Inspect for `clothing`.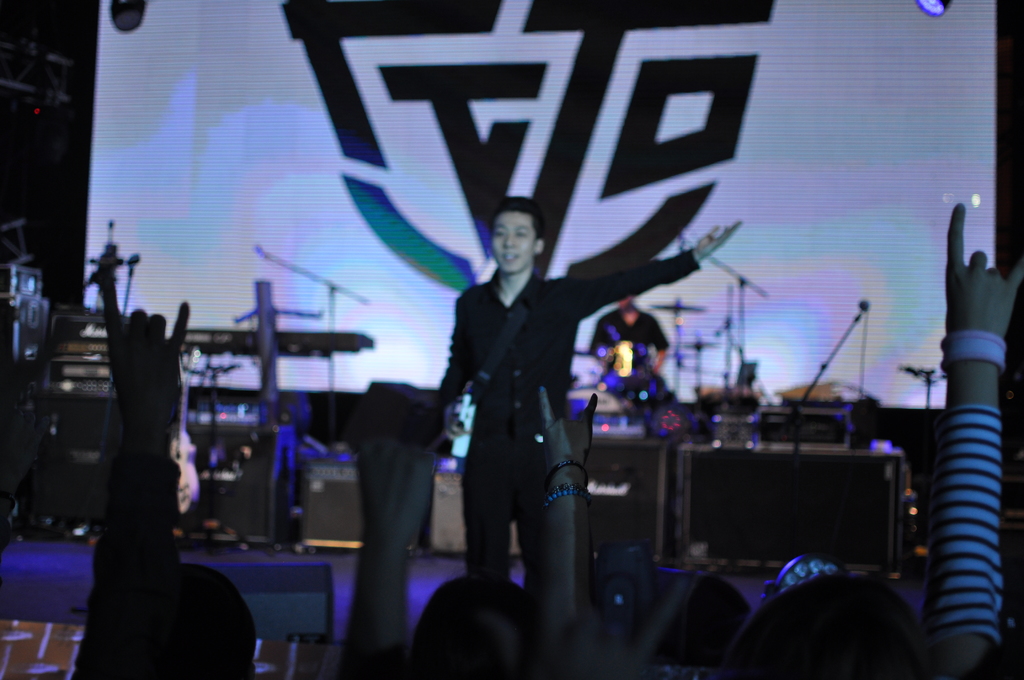
Inspection: l=396, t=243, r=701, b=676.
